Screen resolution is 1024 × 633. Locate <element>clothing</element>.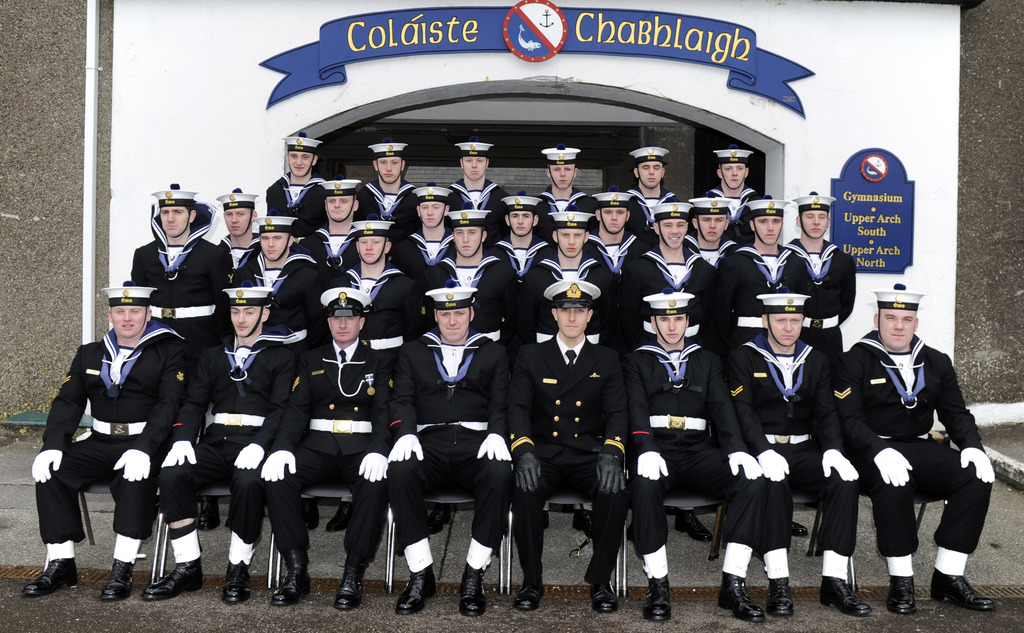
box=[855, 325, 986, 574].
